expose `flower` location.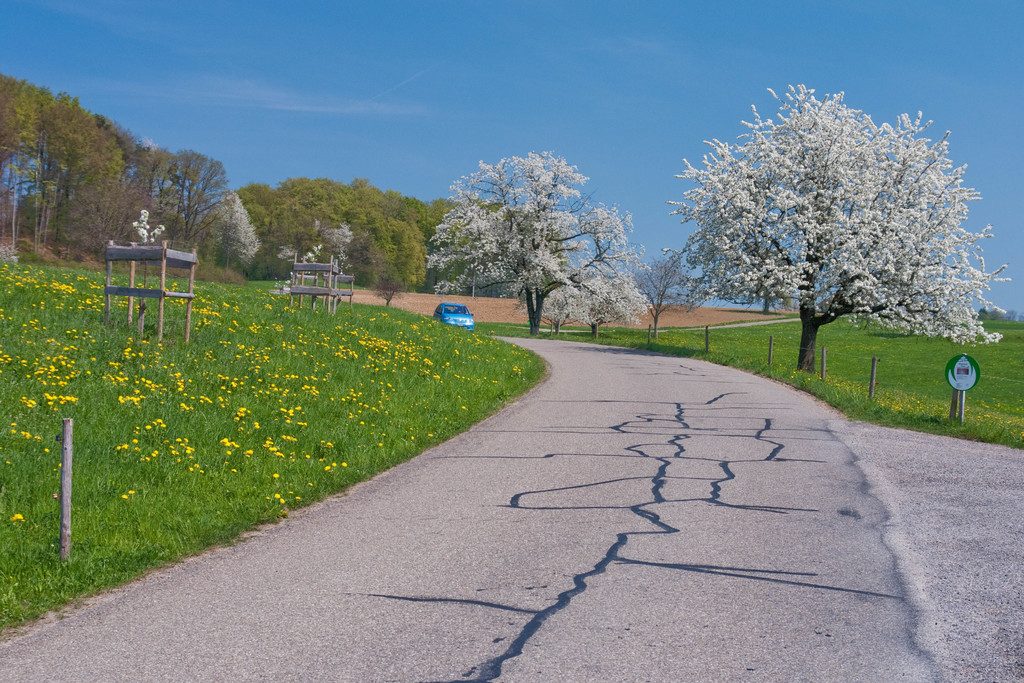
Exposed at {"x1": 323, "y1": 463, "x2": 331, "y2": 473}.
